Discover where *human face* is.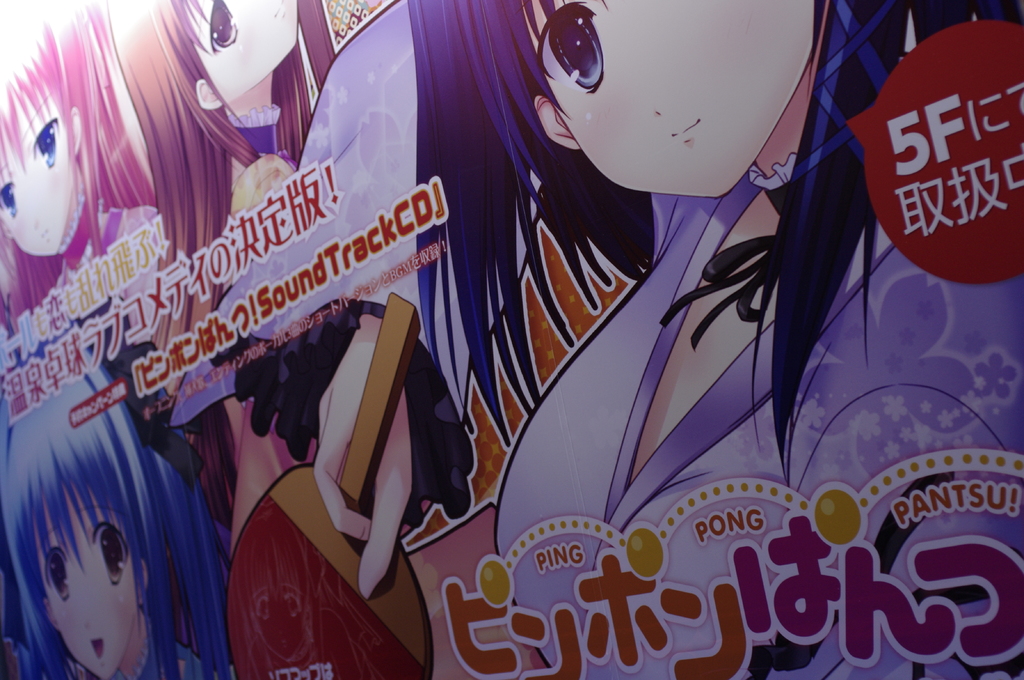
Discovered at locate(525, 0, 815, 198).
